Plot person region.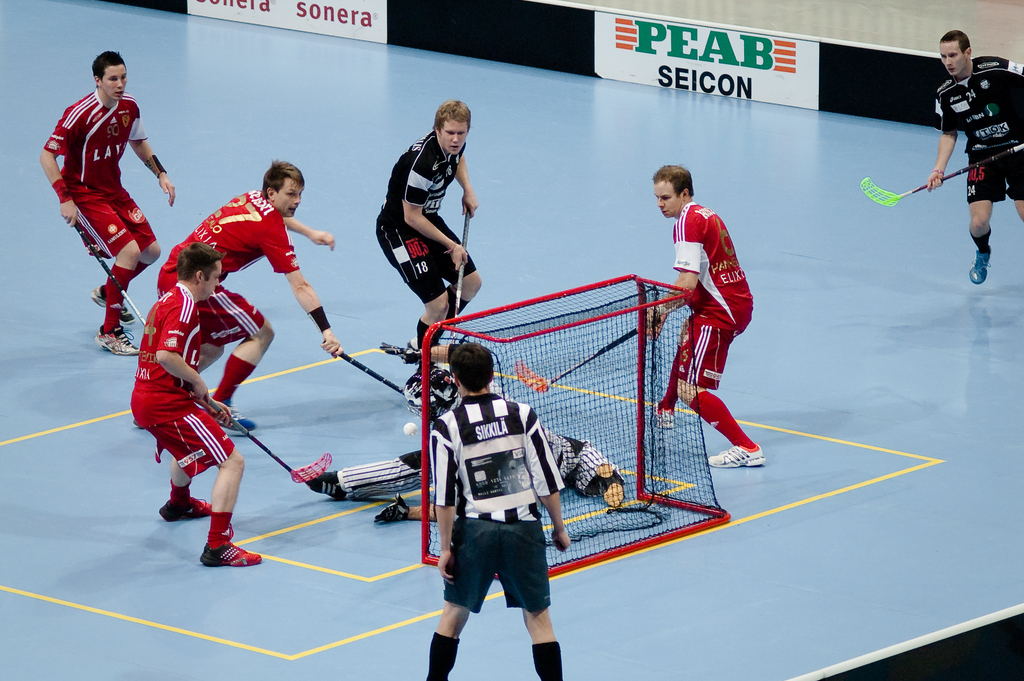
Plotted at [426, 343, 571, 680].
